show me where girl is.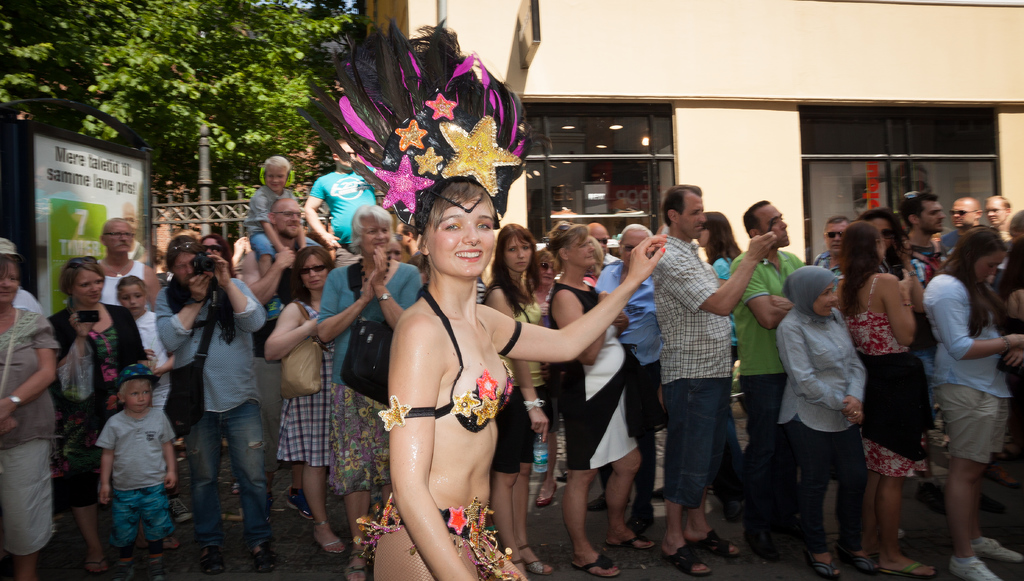
girl is at 99, 369, 179, 580.
